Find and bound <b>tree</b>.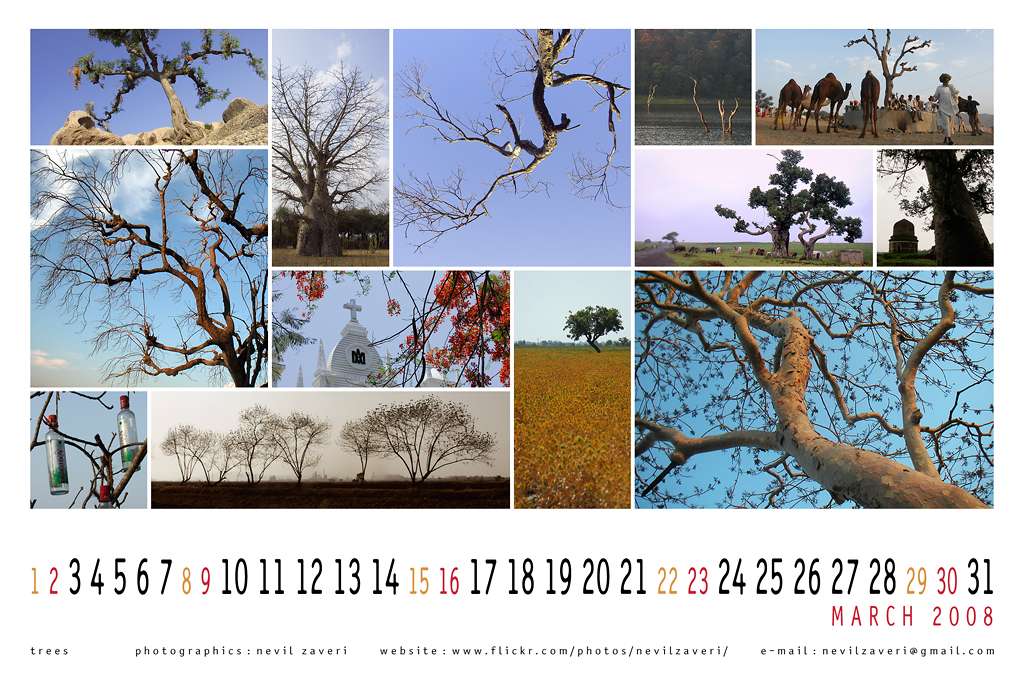
Bound: {"left": 560, "top": 307, "right": 628, "bottom": 347}.
